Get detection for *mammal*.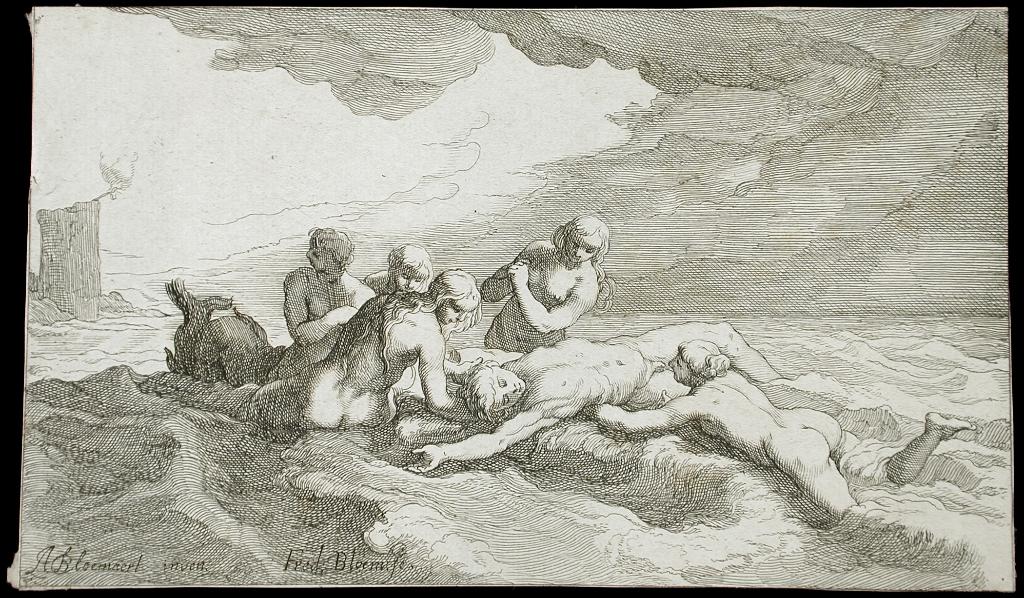
Detection: l=486, t=209, r=622, b=355.
